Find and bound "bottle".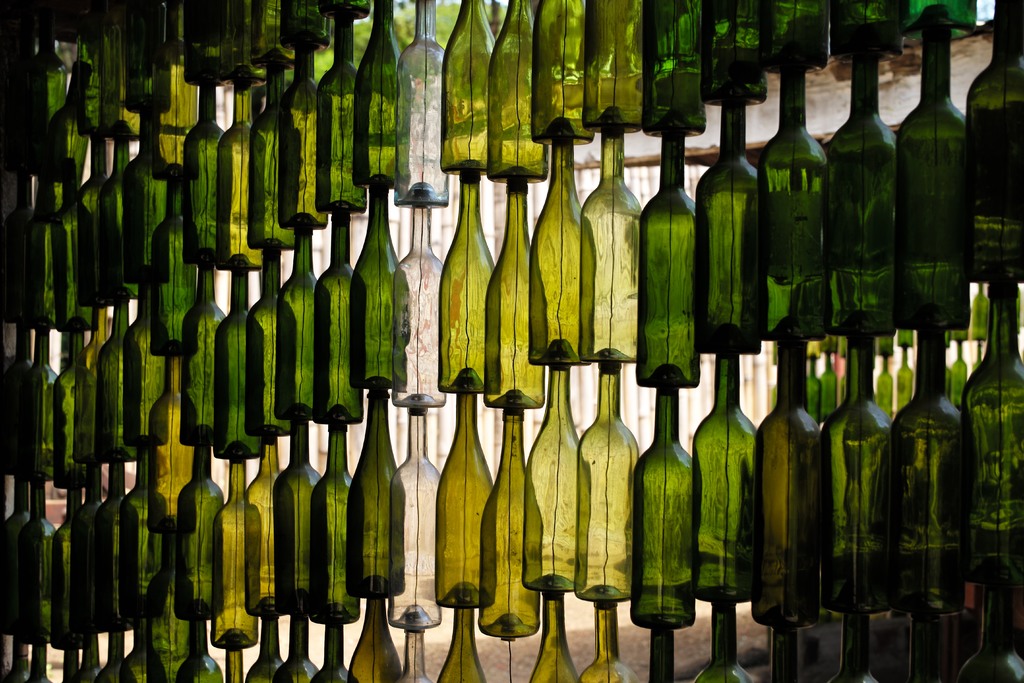
Bound: <bbox>888, 320, 978, 616</bbox>.
